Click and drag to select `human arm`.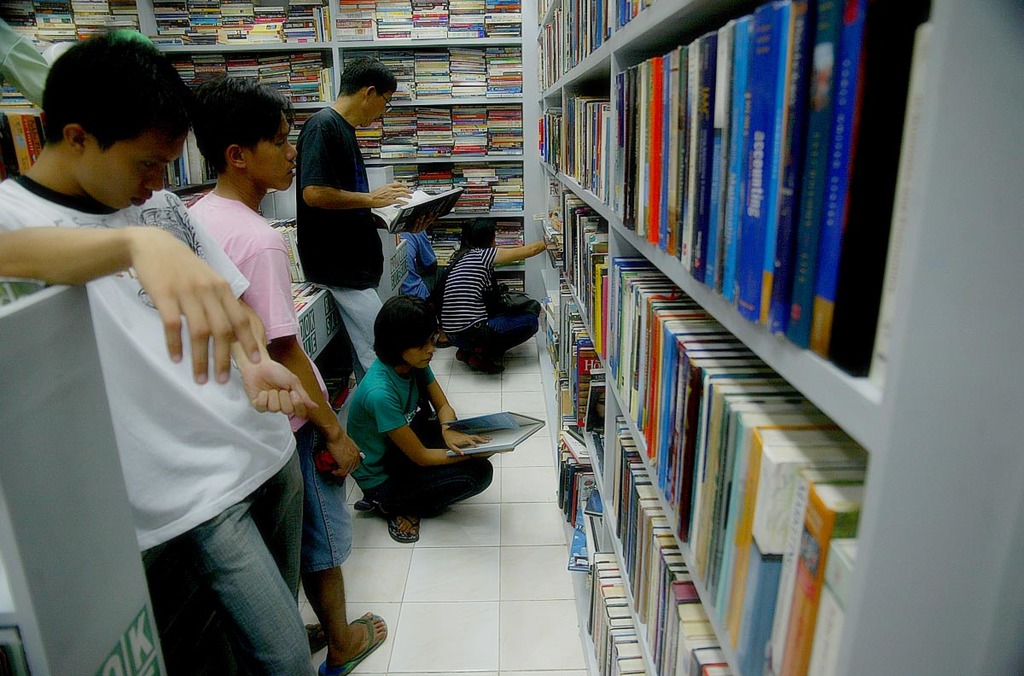
Selection: 420, 225, 447, 280.
